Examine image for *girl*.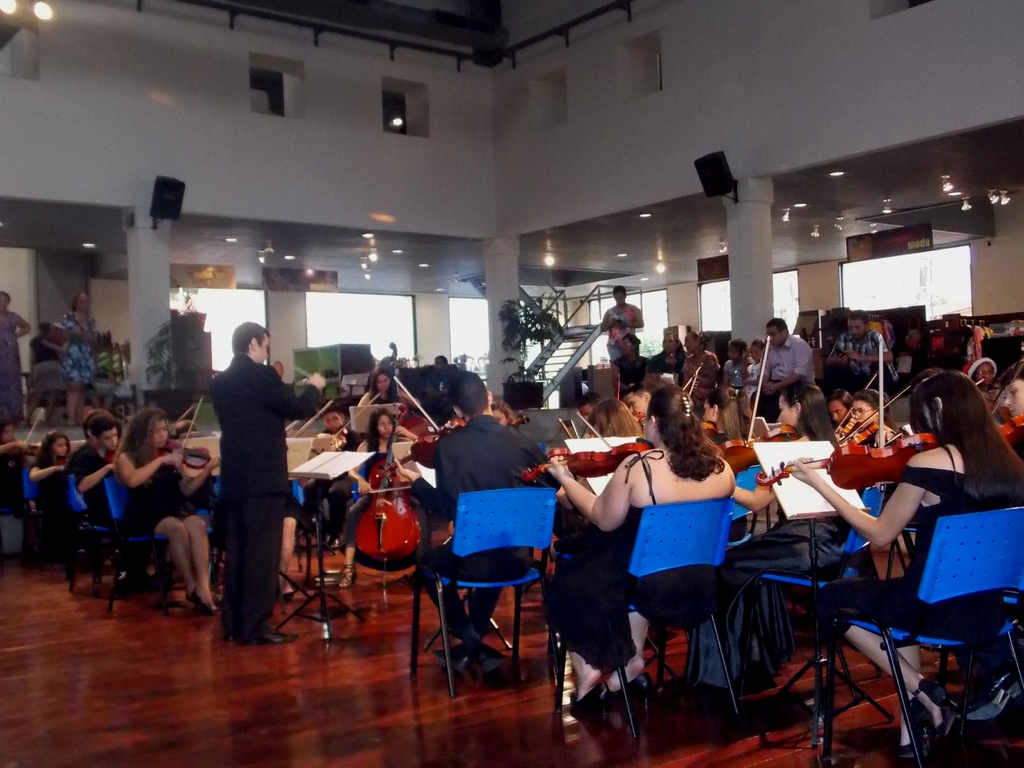
Examination result: BBox(28, 429, 78, 531).
